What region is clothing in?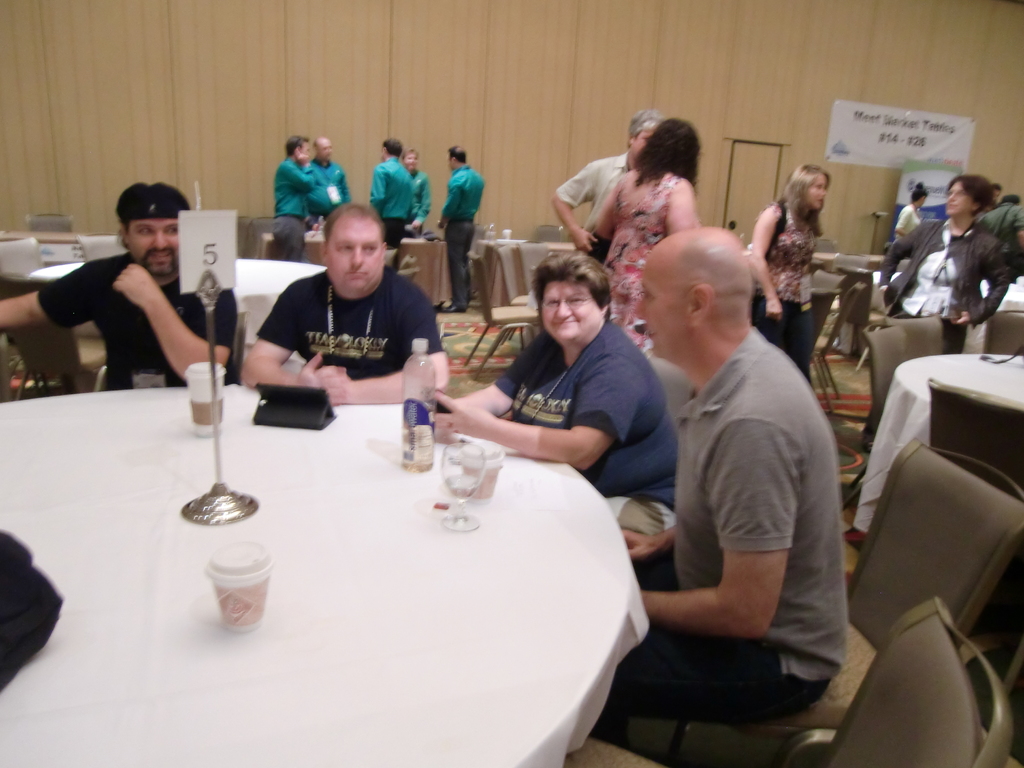
32/237/250/396.
